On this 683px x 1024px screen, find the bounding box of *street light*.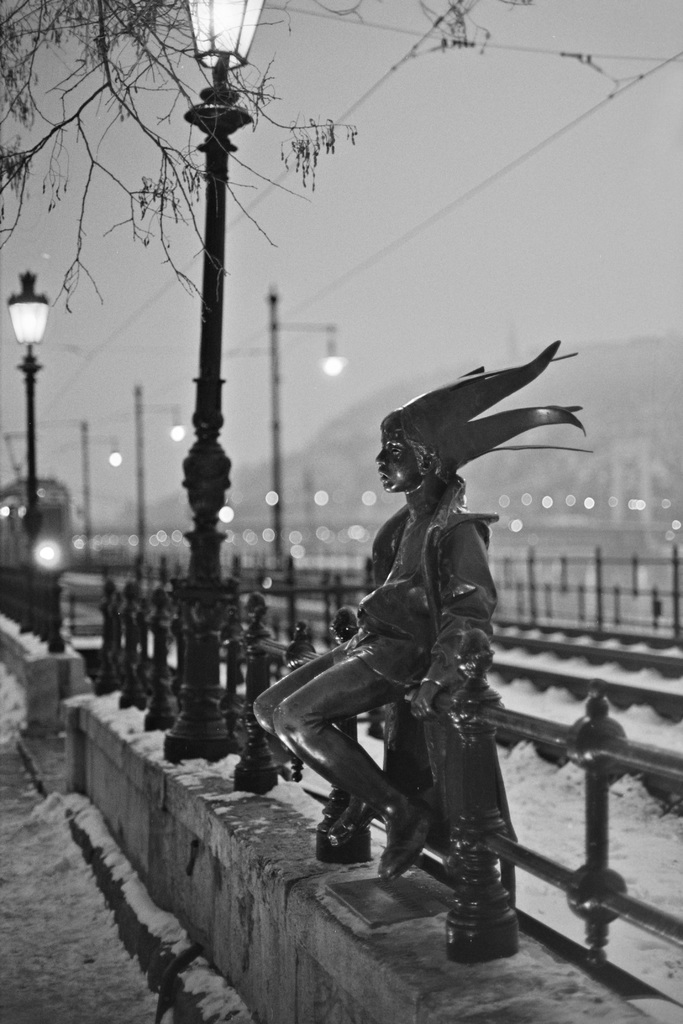
Bounding box: [x1=0, y1=269, x2=55, y2=541].
